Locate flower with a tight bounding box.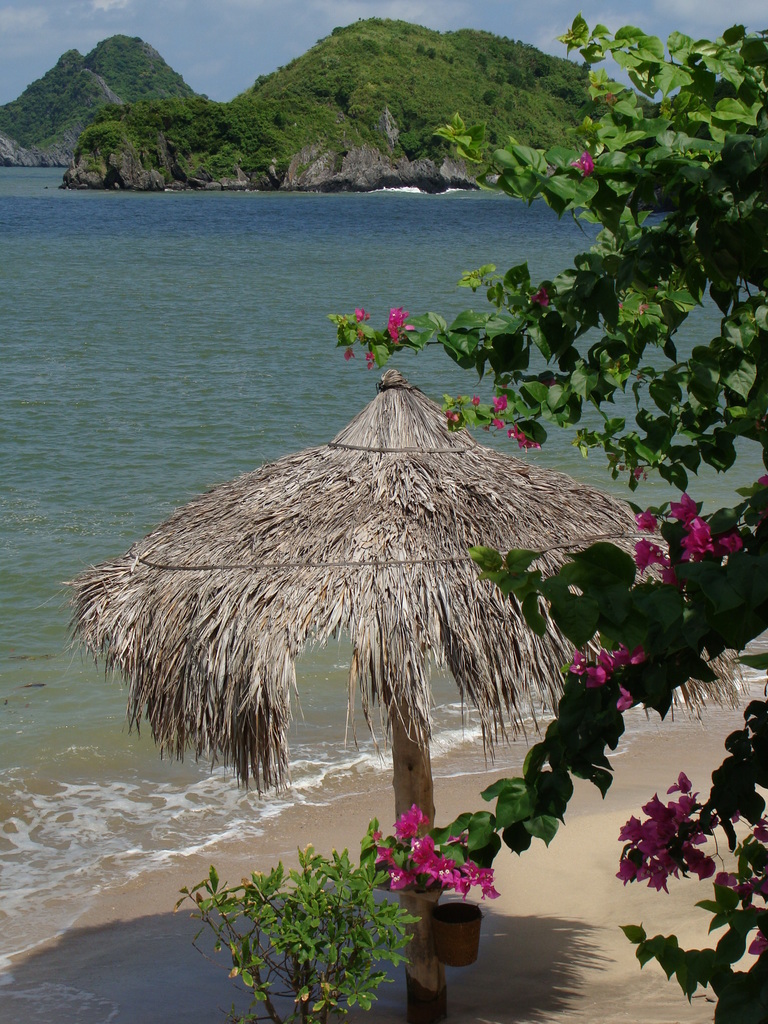
x1=377, y1=305, x2=415, y2=337.
